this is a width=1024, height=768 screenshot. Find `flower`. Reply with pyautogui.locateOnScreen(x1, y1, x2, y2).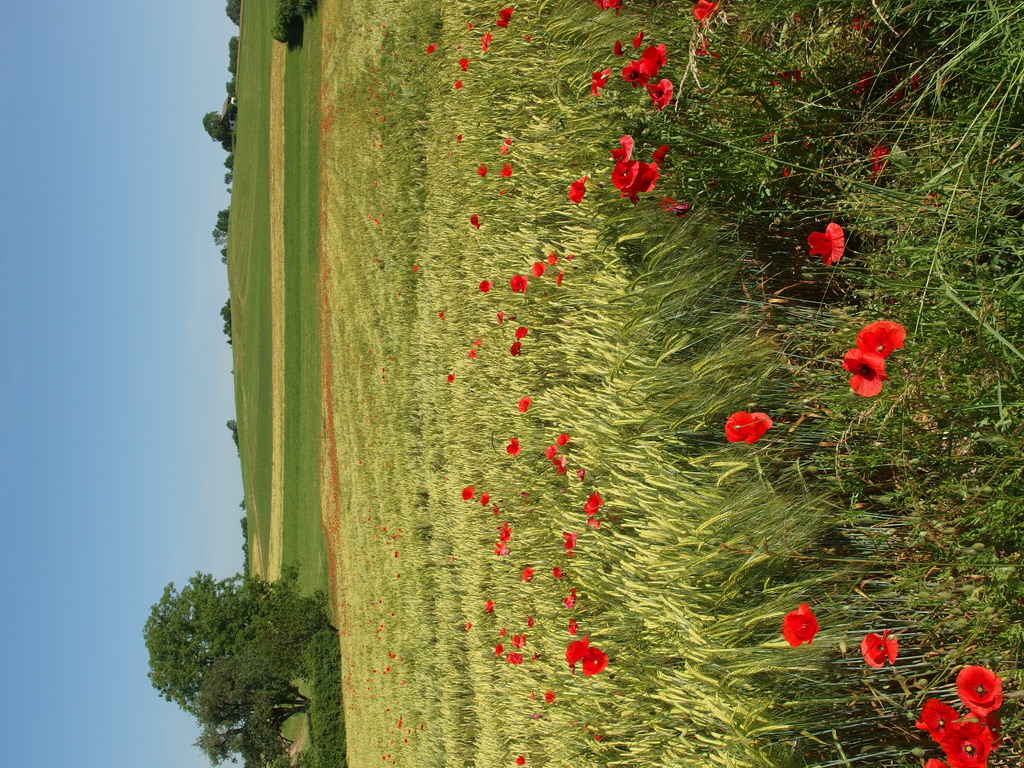
pyautogui.locateOnScreen(648, 143, 667, 162).
